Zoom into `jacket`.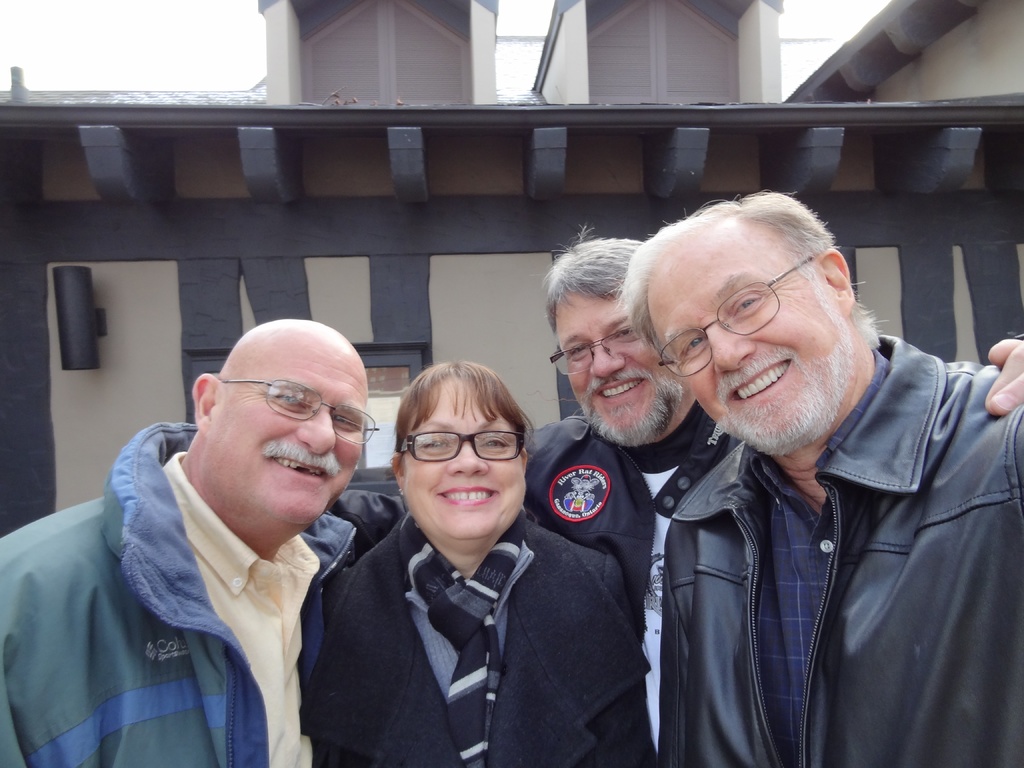
Zoom target: x1=617, y1=291, x2=1015, y2=762.
